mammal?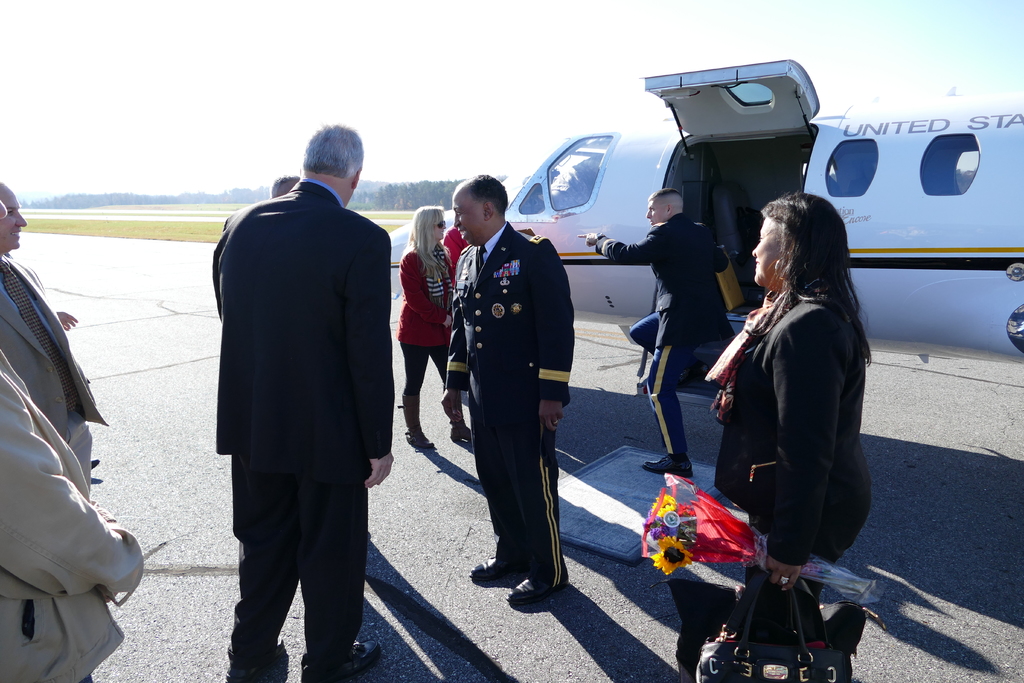
(0,201,145,682)
